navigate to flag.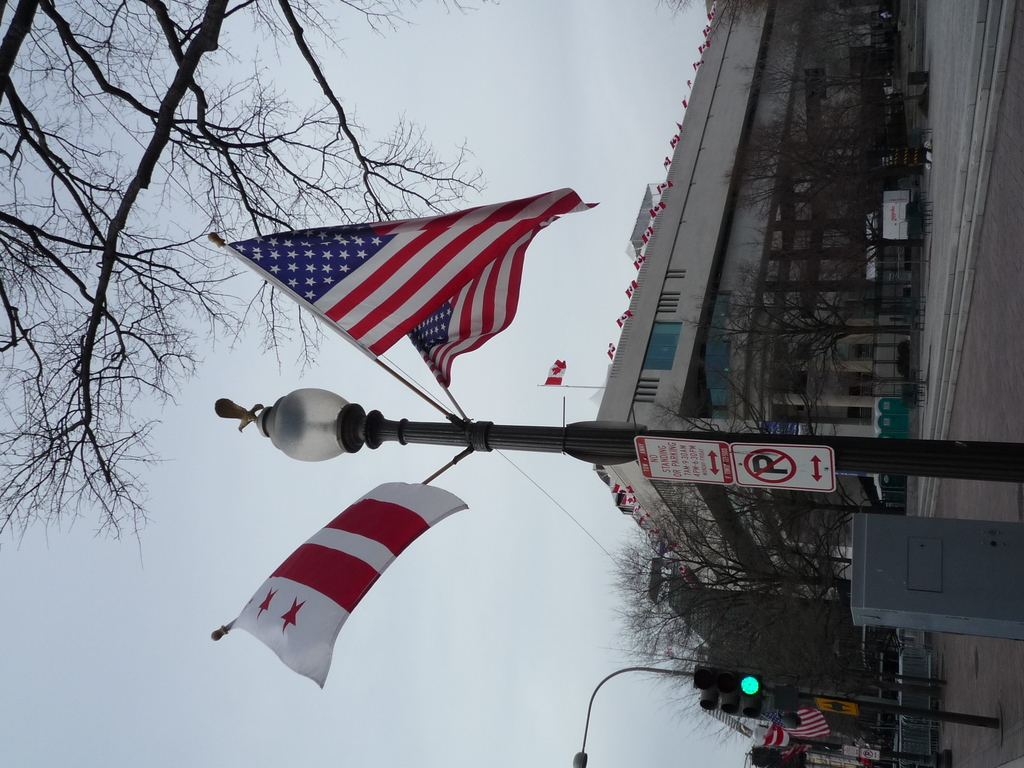
Navigation target: 620 276 636 303.
